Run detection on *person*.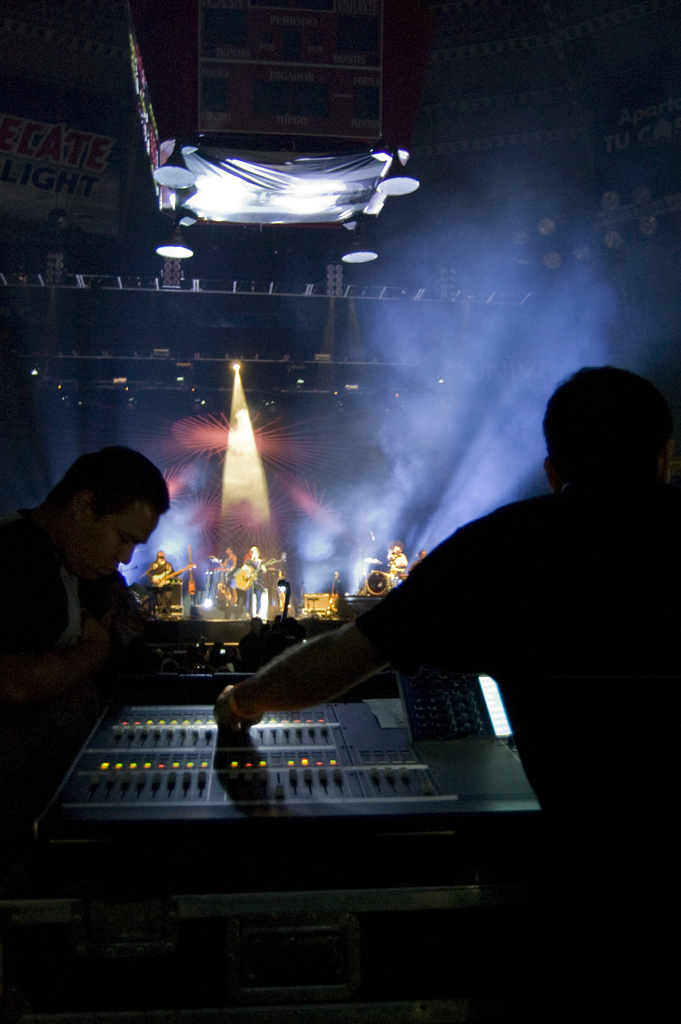
Result: x1=211 y1=540 x2=244 y2=588.
